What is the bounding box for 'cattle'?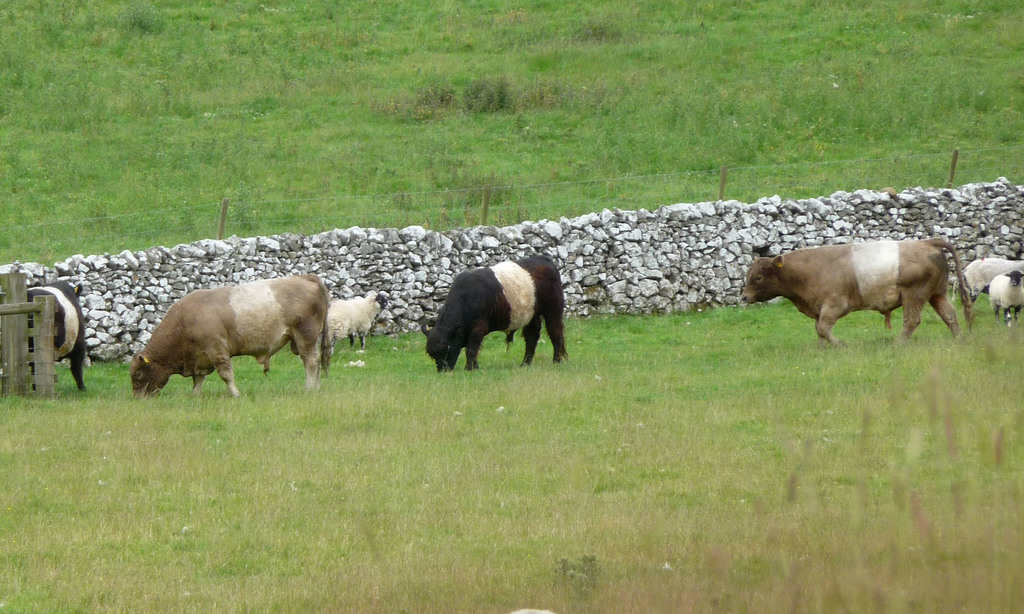
bbox(10, 277, 89, 397).
